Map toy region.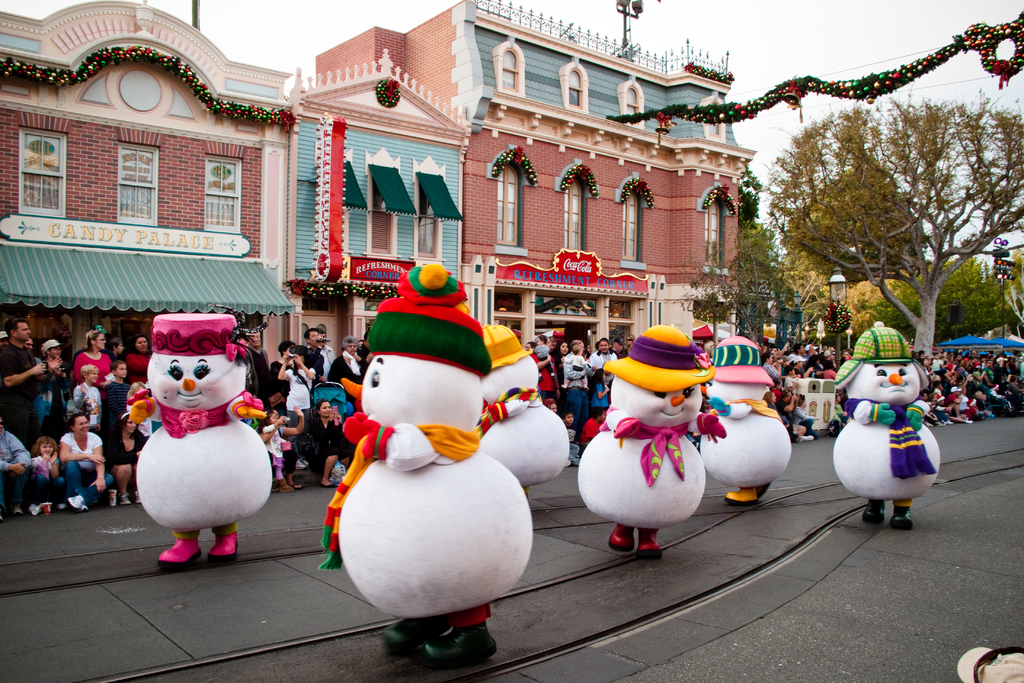
Mapped to 572/325/721/563.
